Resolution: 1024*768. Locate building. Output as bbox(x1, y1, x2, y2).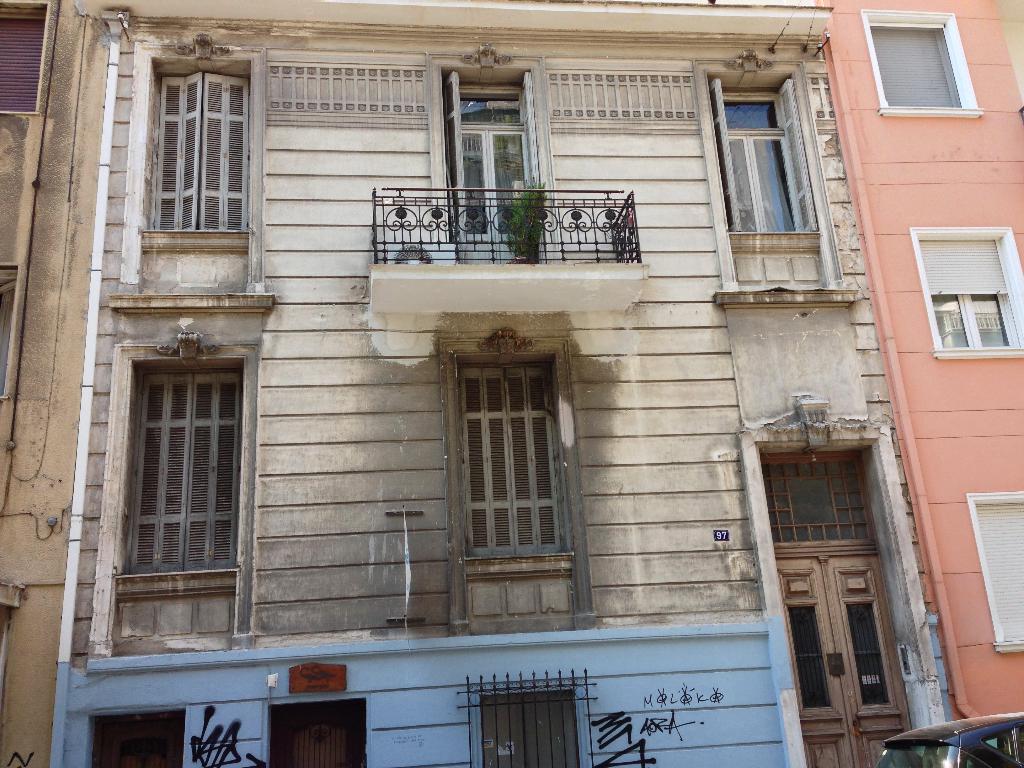
bbox(815, 0, 1023, 720).
